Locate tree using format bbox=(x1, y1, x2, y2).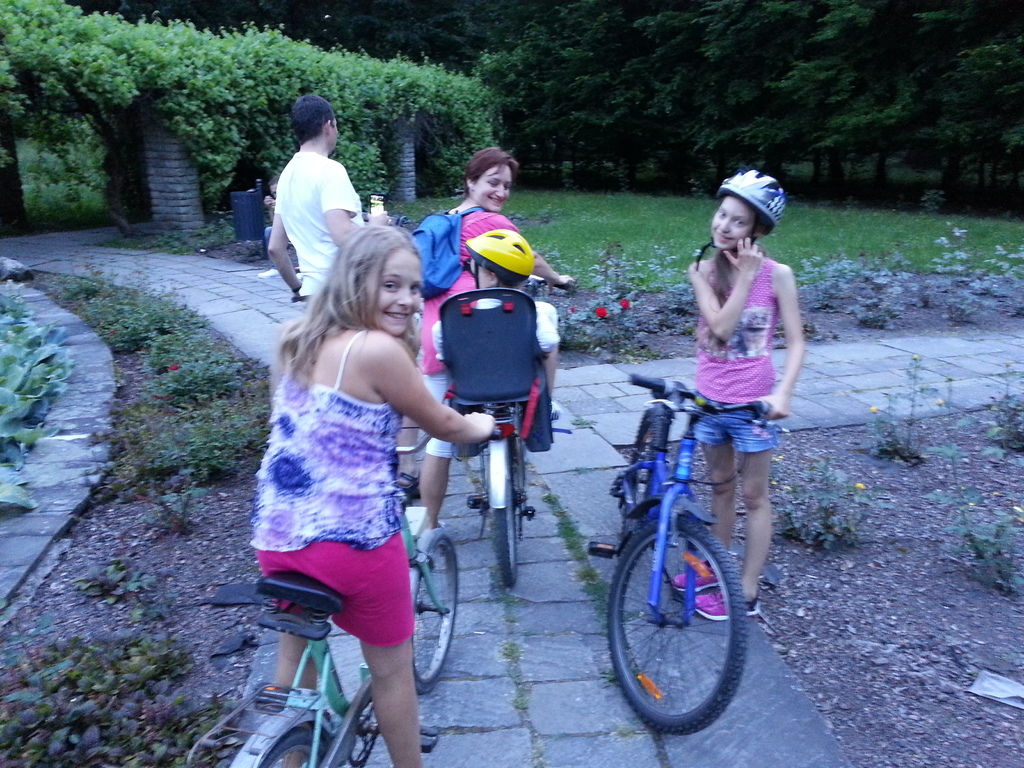
bbox=(482, 0, 1023, 216).
